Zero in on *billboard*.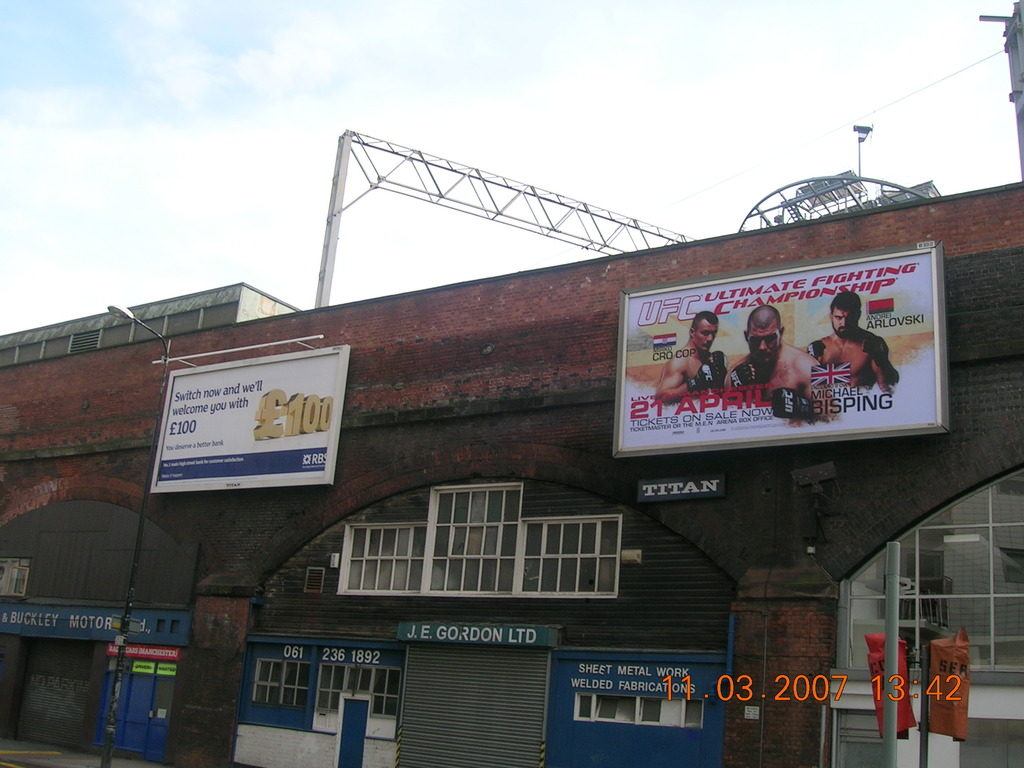
Zeroed in: [150, 348, 342, 495].
